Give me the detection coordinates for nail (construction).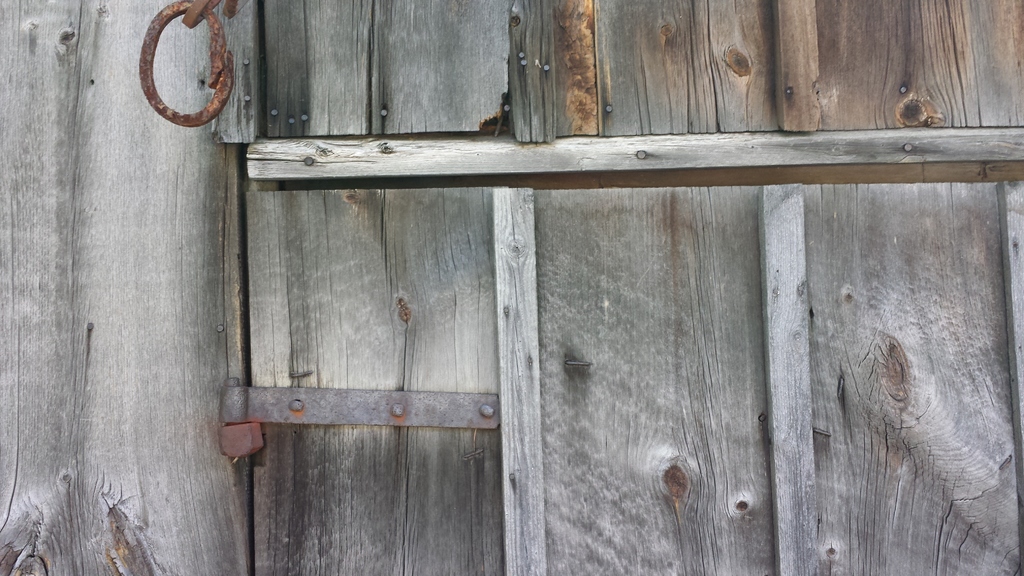
bbox=(216, 321, 222, 338).
